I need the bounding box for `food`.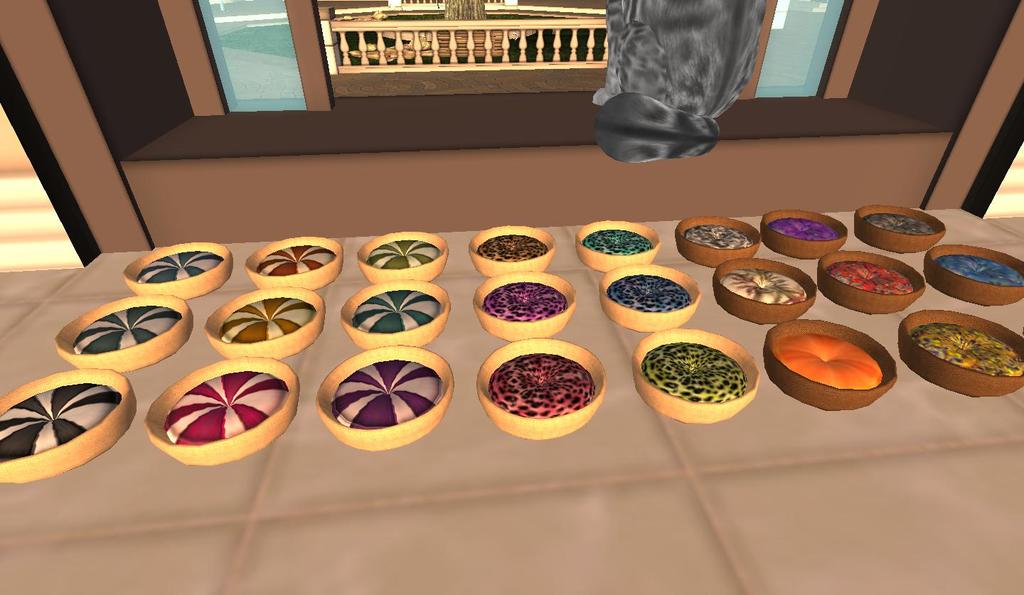
Here it is: {"x1": 492, "y1": 348, "x2": 593, "y2": 419}.
